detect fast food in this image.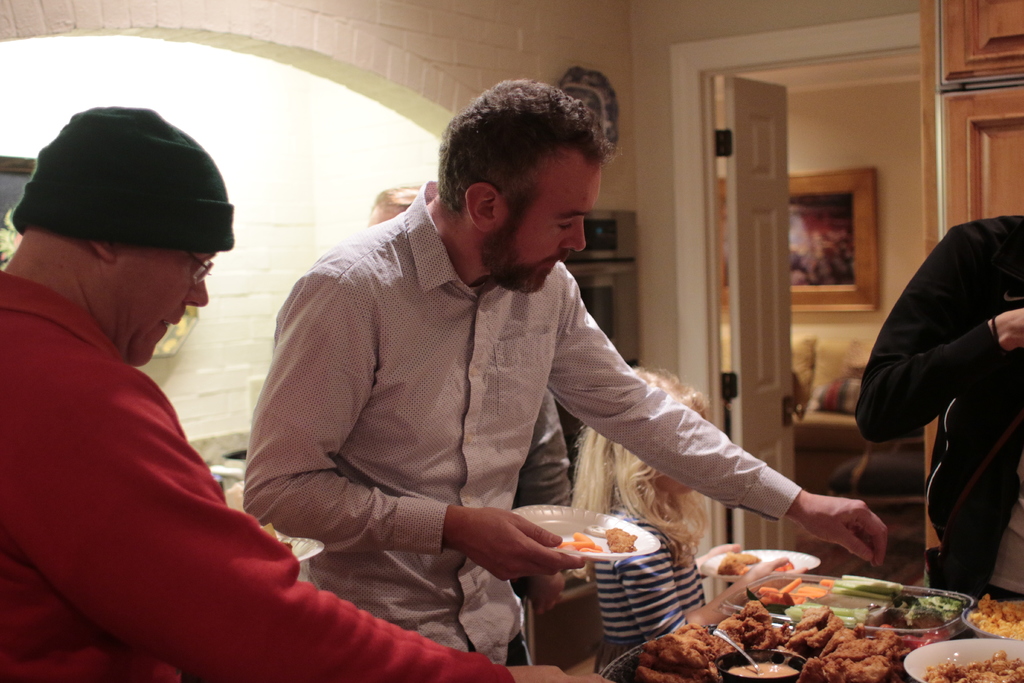
Detection: {"left": 641, "top": 636, "right": 729, "bottom": 682}.
